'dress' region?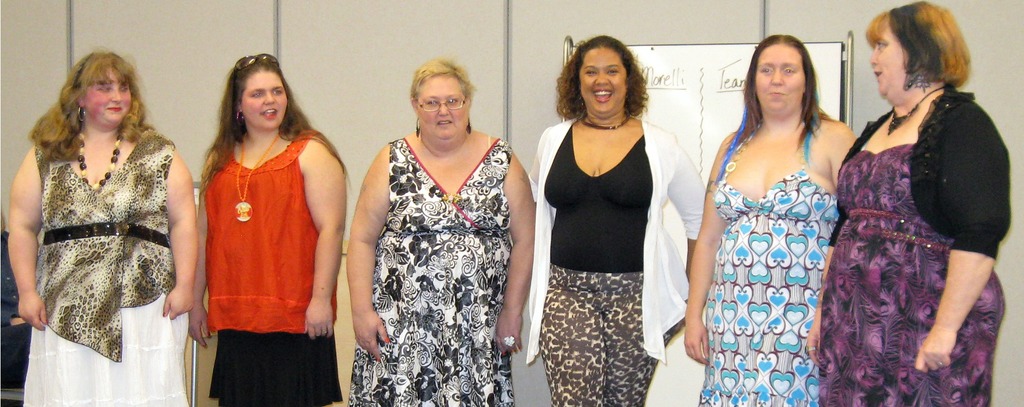
(348,134,511,406)
